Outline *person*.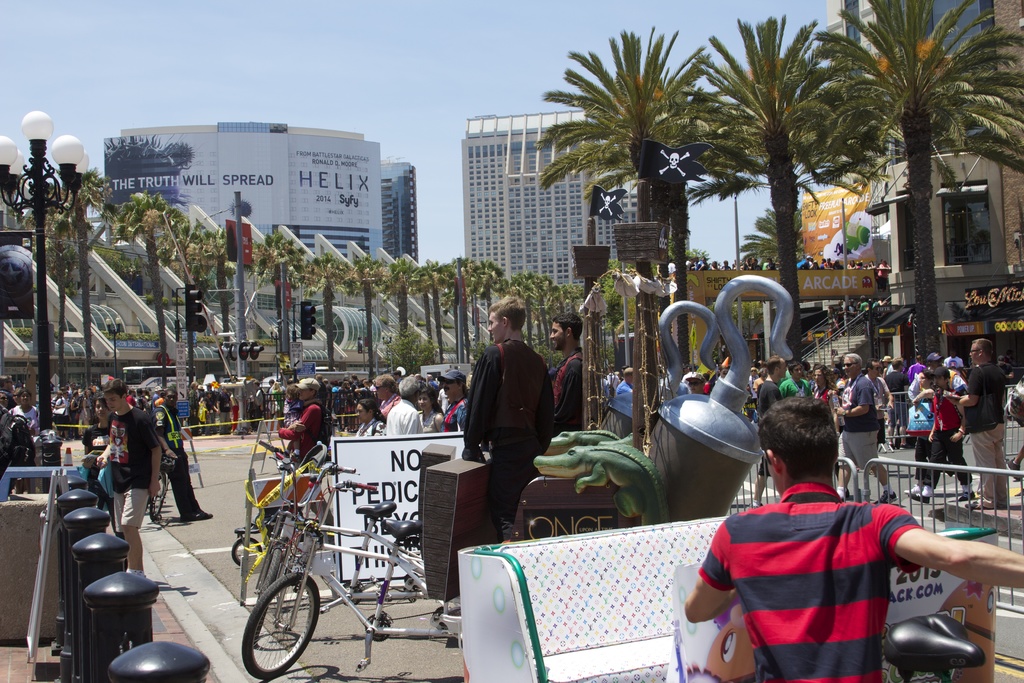
Outline: {"x1": 833, "y1": 348, "x2": 899, "y2": 509}.
